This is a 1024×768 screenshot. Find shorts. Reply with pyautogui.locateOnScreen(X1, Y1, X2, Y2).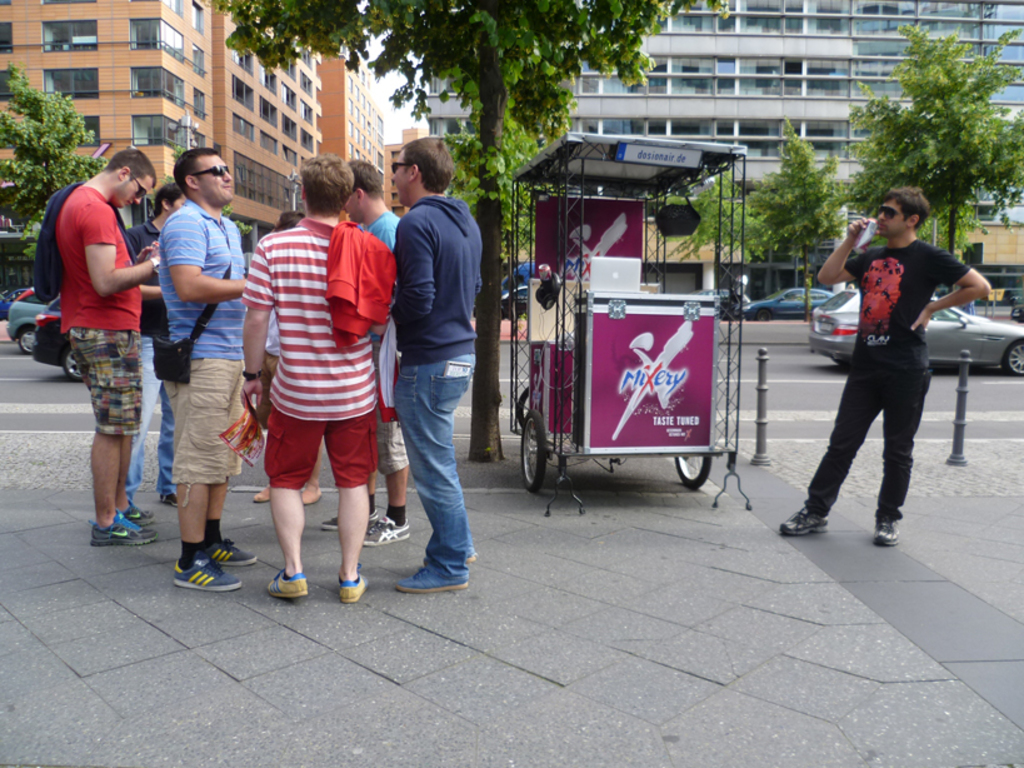
pyautogui.locateOnScreen(166, 349, 249, 490).
